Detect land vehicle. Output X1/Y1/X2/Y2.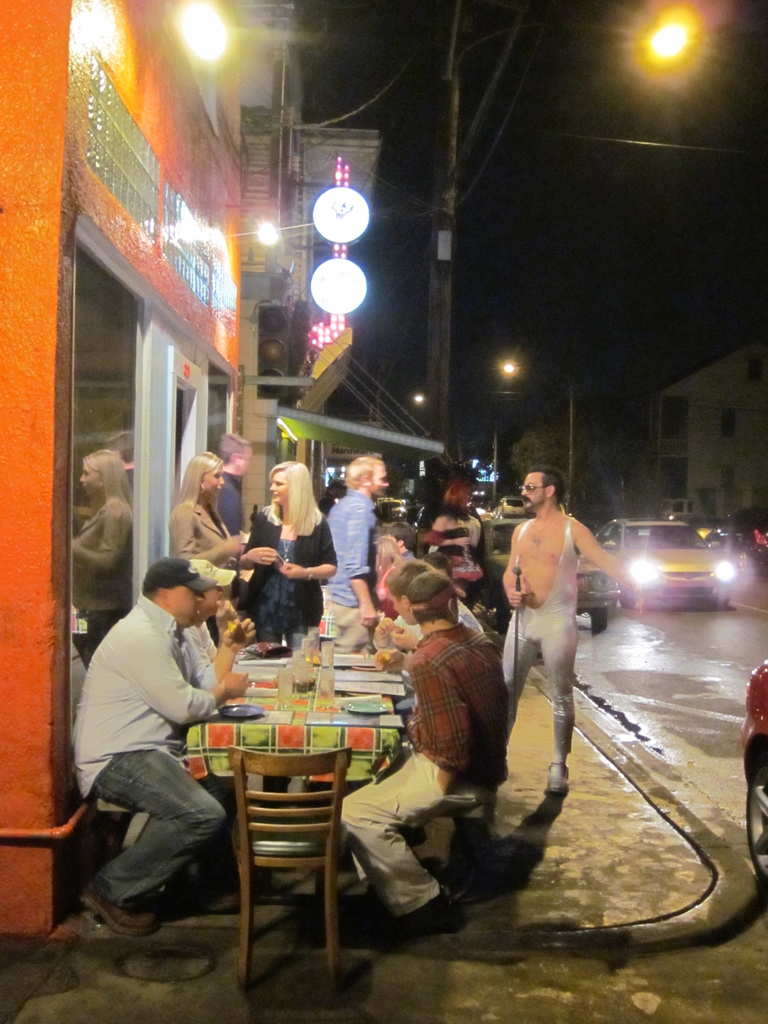
593/522/735/610.
